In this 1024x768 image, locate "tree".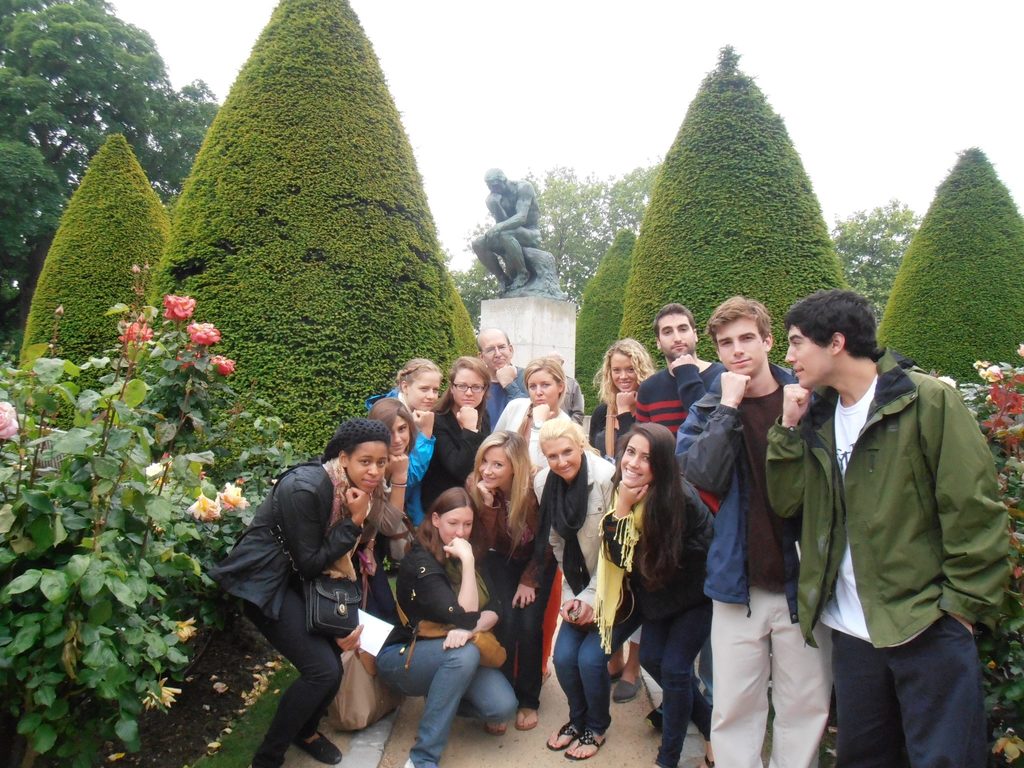
Bounding box: {"x1": 108, "y1": 0, "x2": 457, "y2": 508}.
